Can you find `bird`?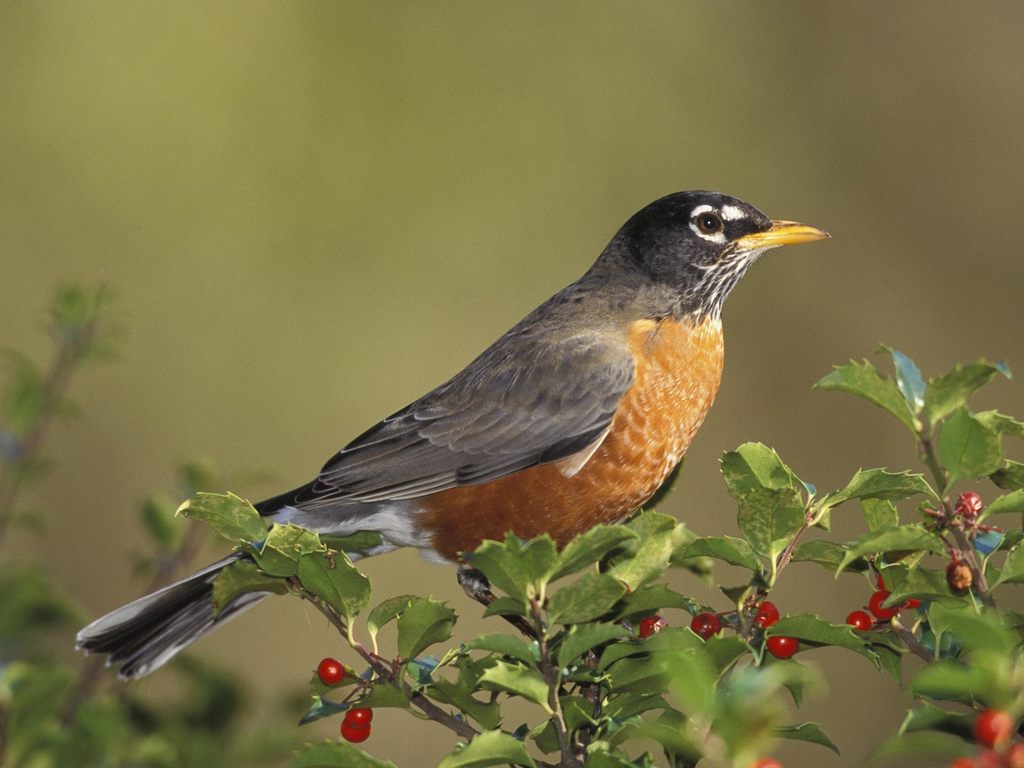
Yes, bounding box: 65 184 822 696.
